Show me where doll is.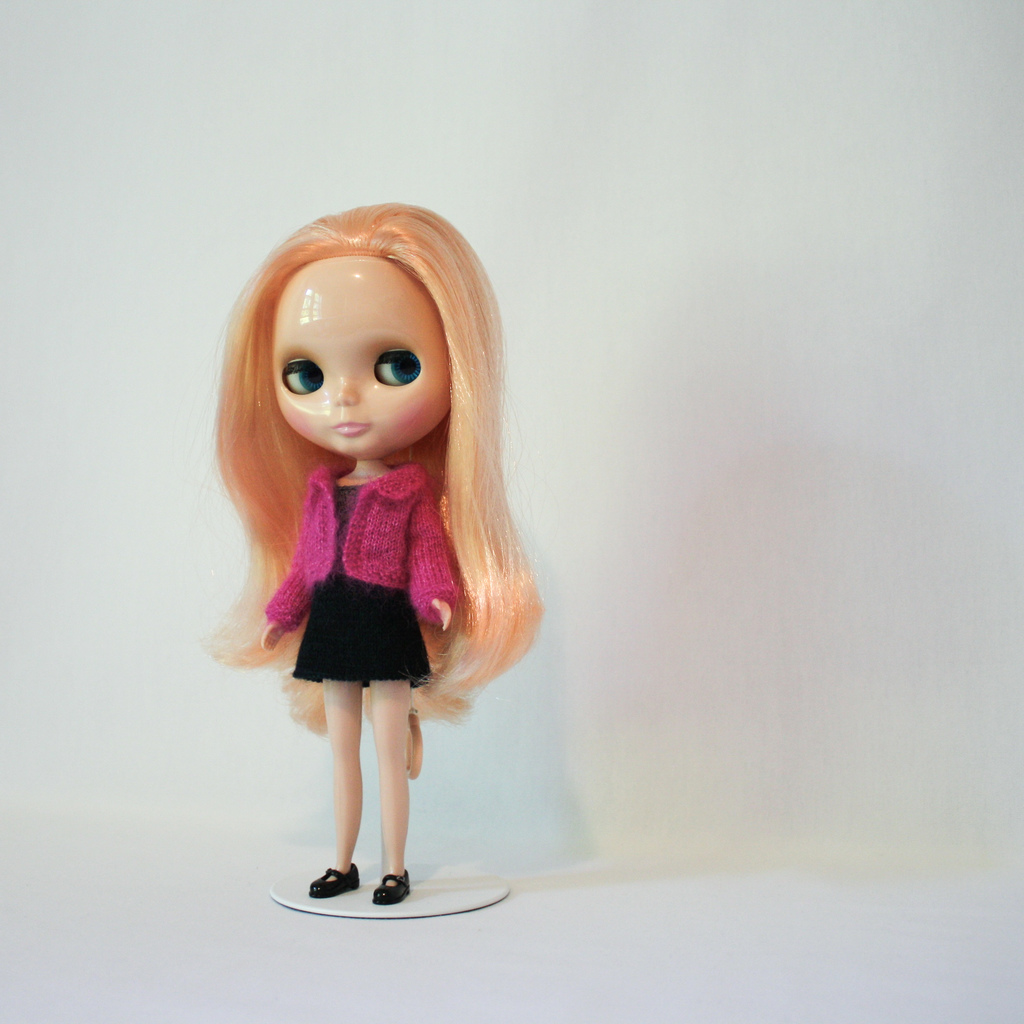
doll is at 203/166/545/940.
